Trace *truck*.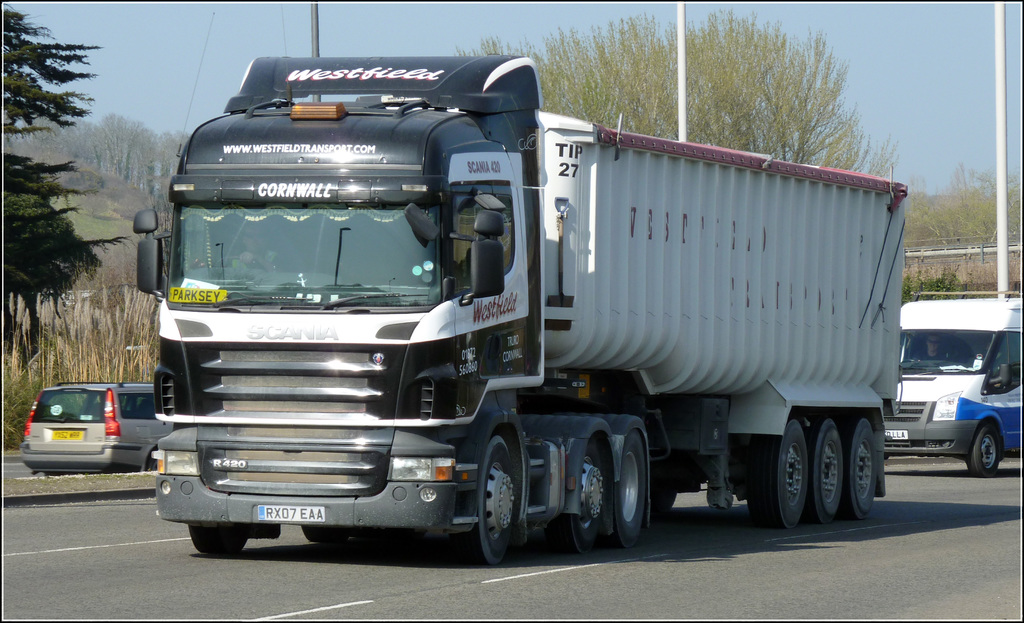
Traced to 128/50/931/574.
